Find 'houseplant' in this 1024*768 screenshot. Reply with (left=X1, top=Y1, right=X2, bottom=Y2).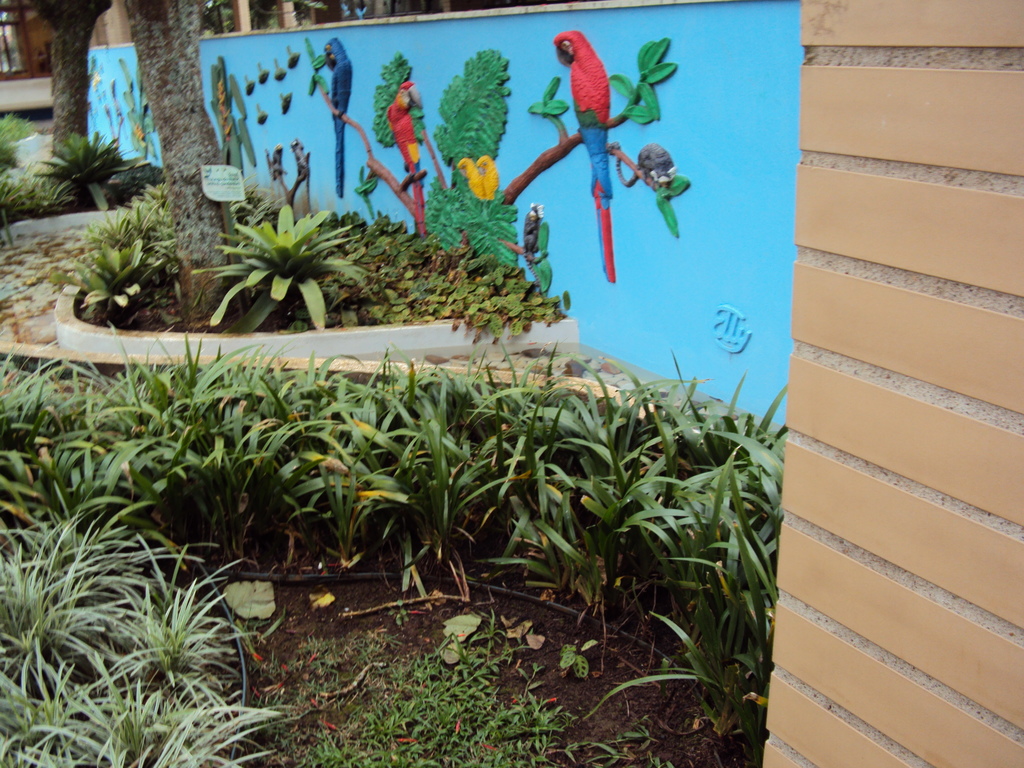
(left=0, top=140, right=42, bottom=222).
